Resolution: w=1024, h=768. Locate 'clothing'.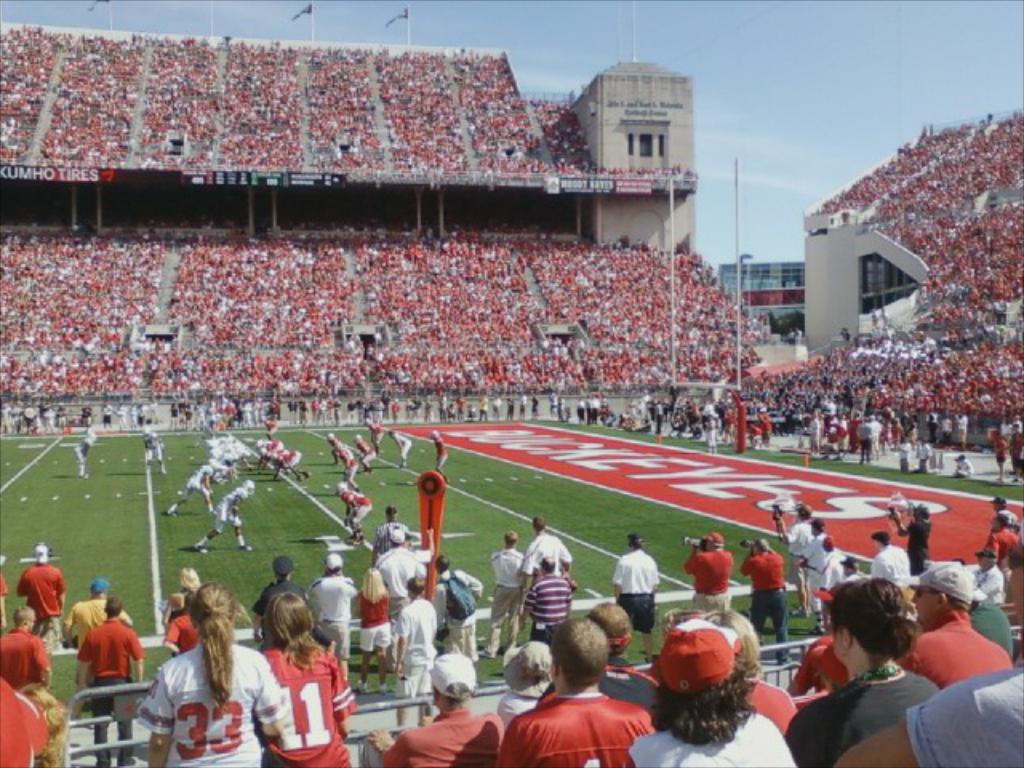
886, 437, 912, 478.
